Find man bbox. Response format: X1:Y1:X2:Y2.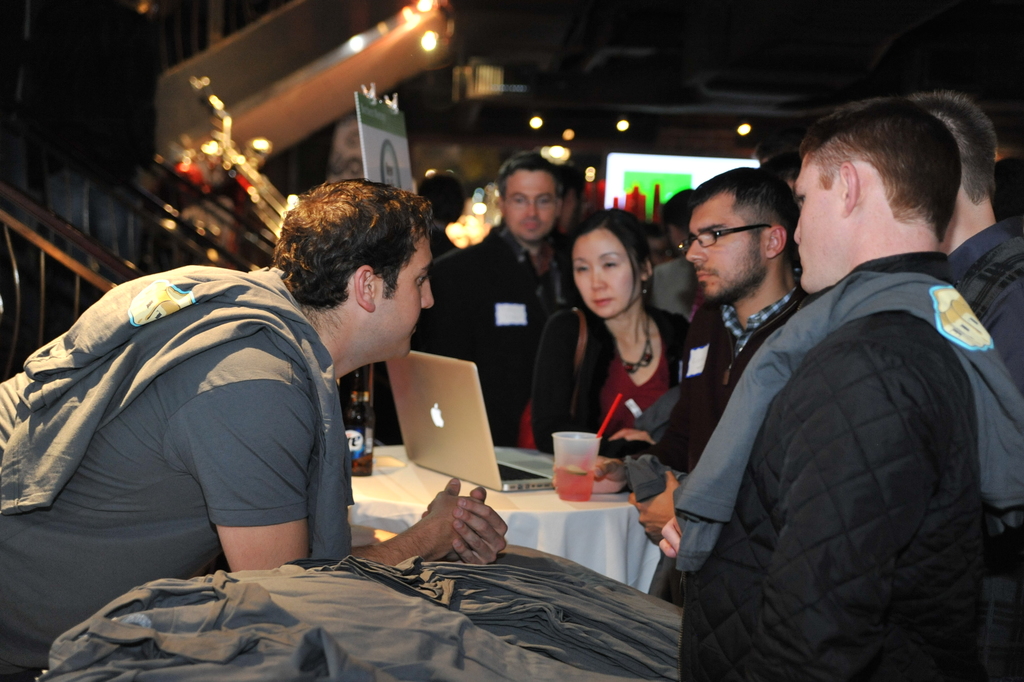
649:191:708:316.
